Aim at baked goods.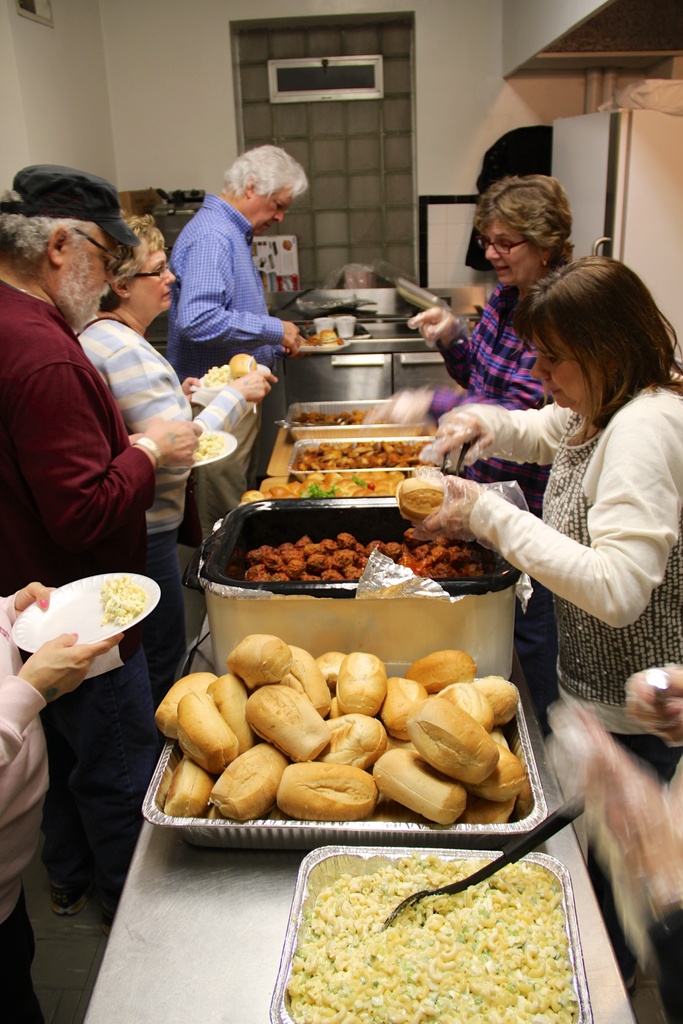
Aimed at box=[227, 353, 256, 381].
